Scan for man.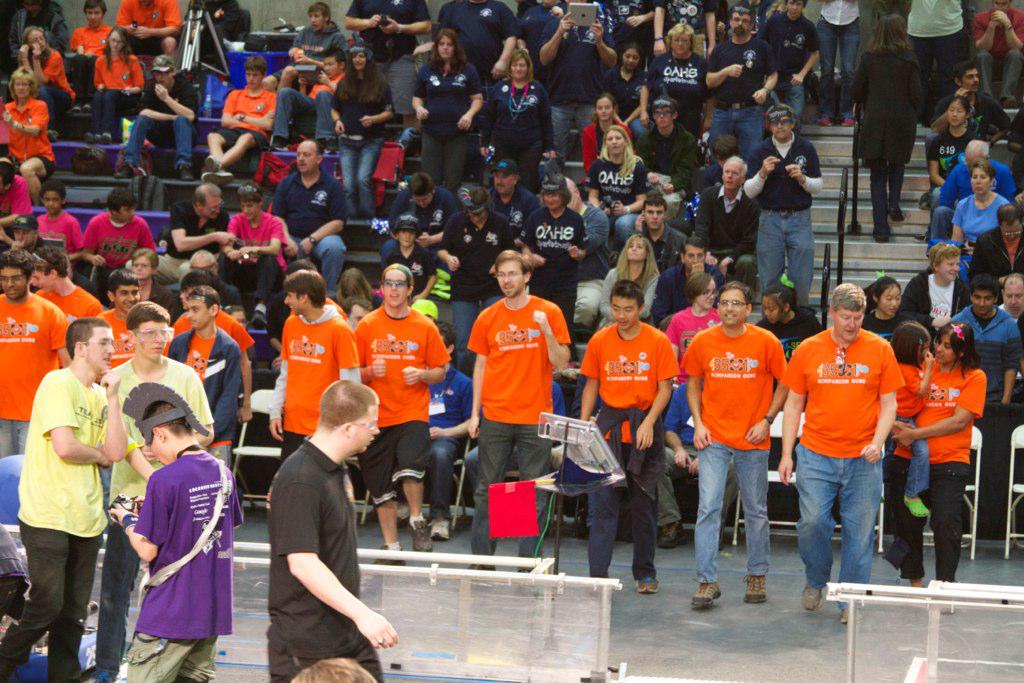
Scan result: 460, 240, 574, 580.
